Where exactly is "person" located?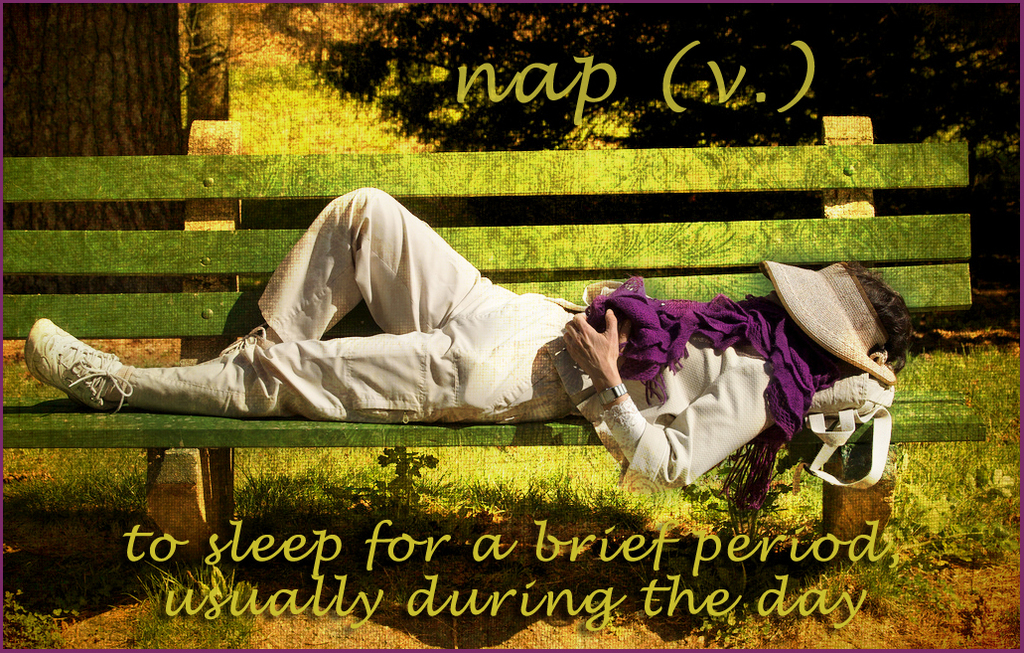
Its bounding box is x1=24, y1=187, x2=915, y2=487.
